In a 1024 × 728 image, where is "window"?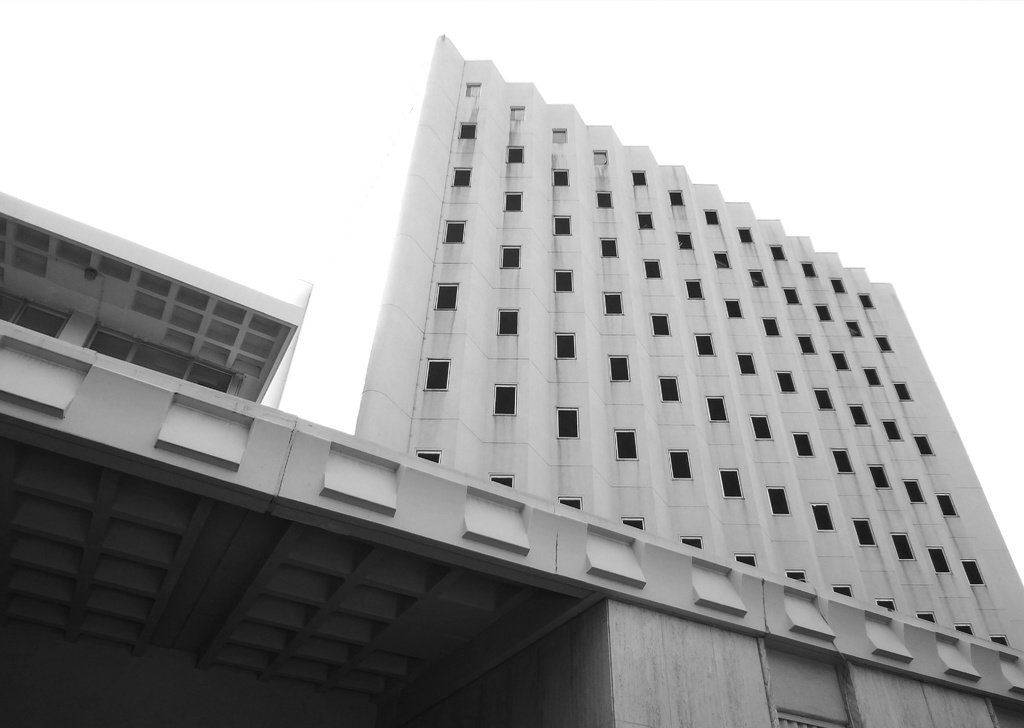
x1=705 y1=396 x2=731 y2=422.
